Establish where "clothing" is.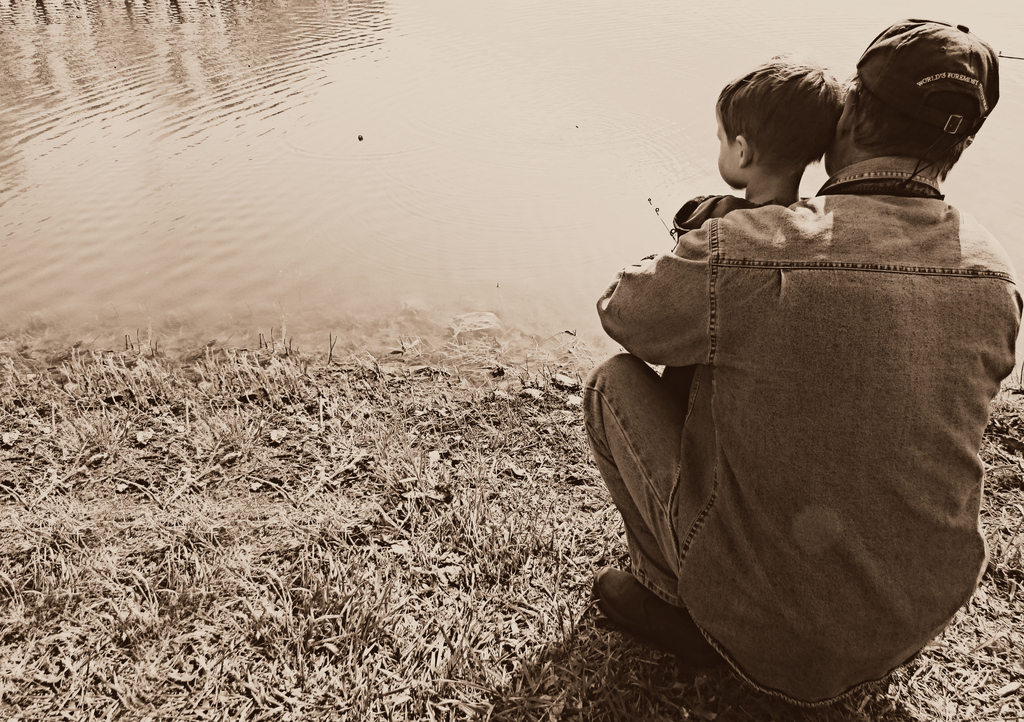
Established at <bbox>586, 167, 1020, 636</bbox>.
